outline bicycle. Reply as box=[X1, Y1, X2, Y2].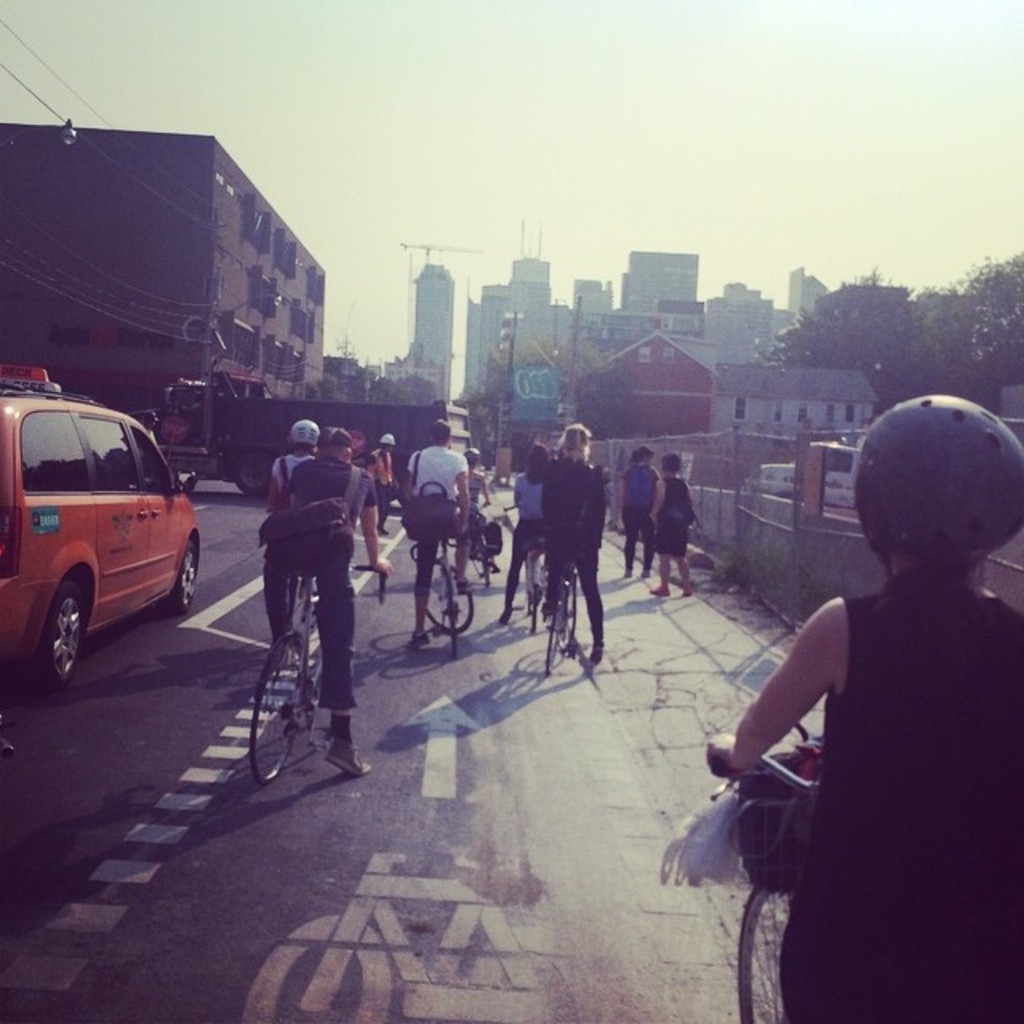
box=[222, 558, 395, 787].
